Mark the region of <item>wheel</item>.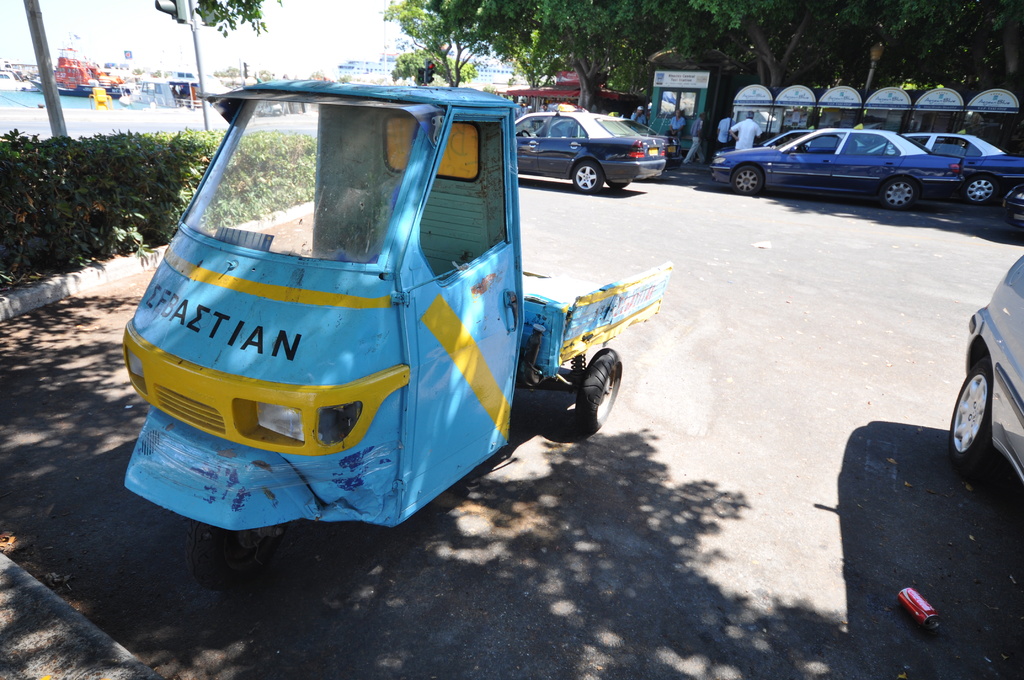
Region: locate(949, 355, 999, 469).
